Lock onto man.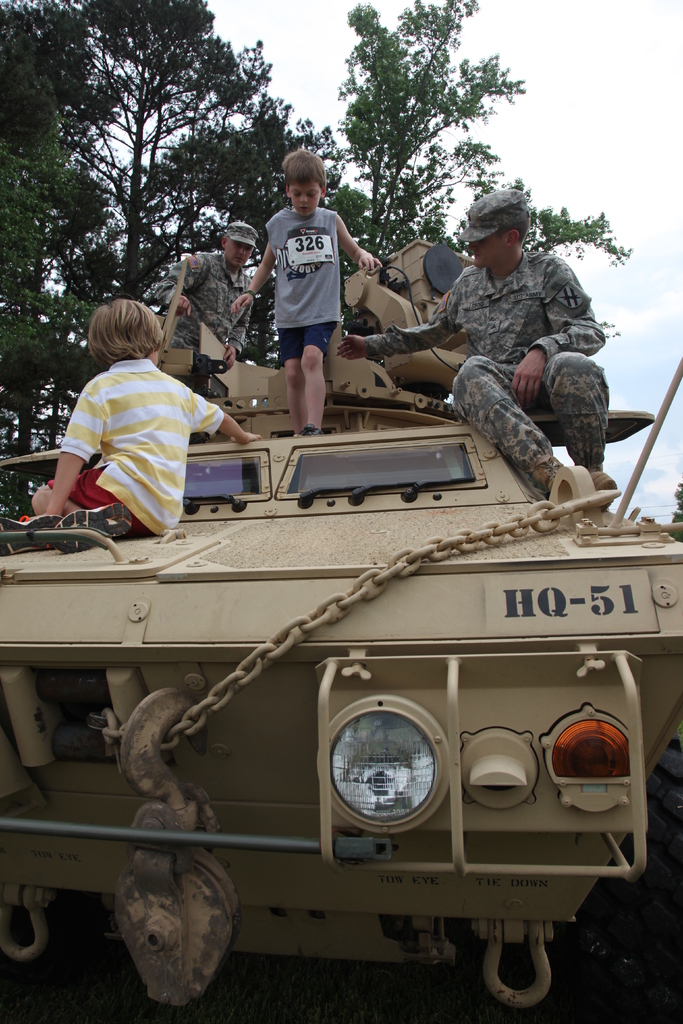
Locked: BBox(136, 220, 266, 376).
